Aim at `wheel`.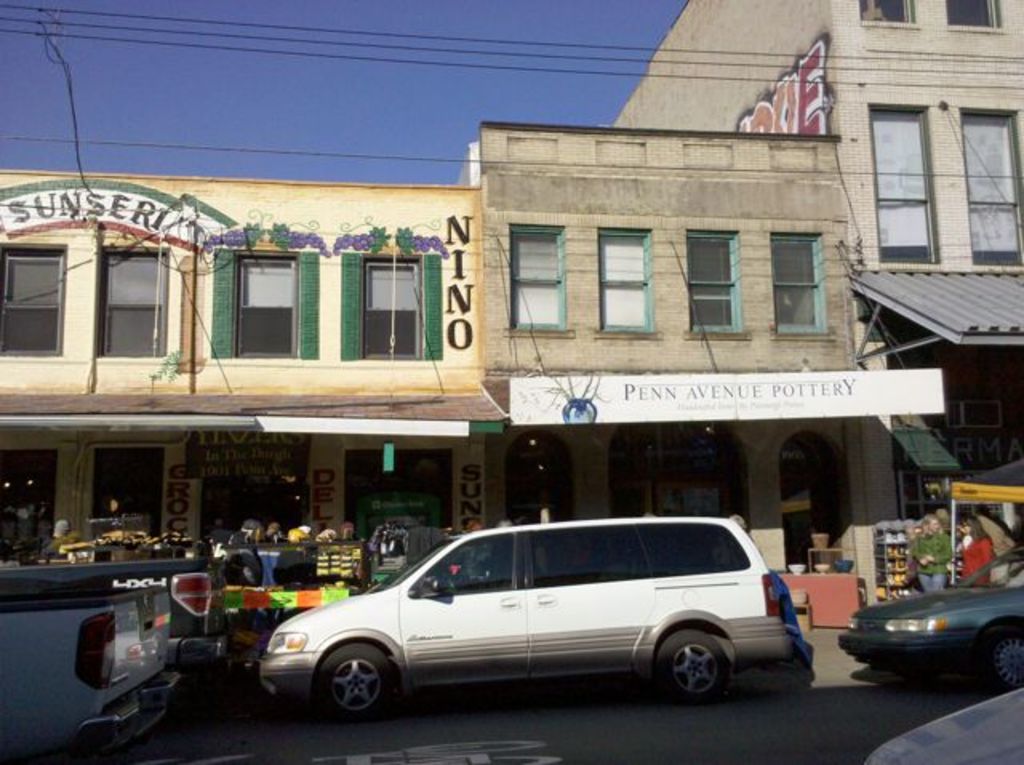
Aimed at 323, 642, 389, 720.
